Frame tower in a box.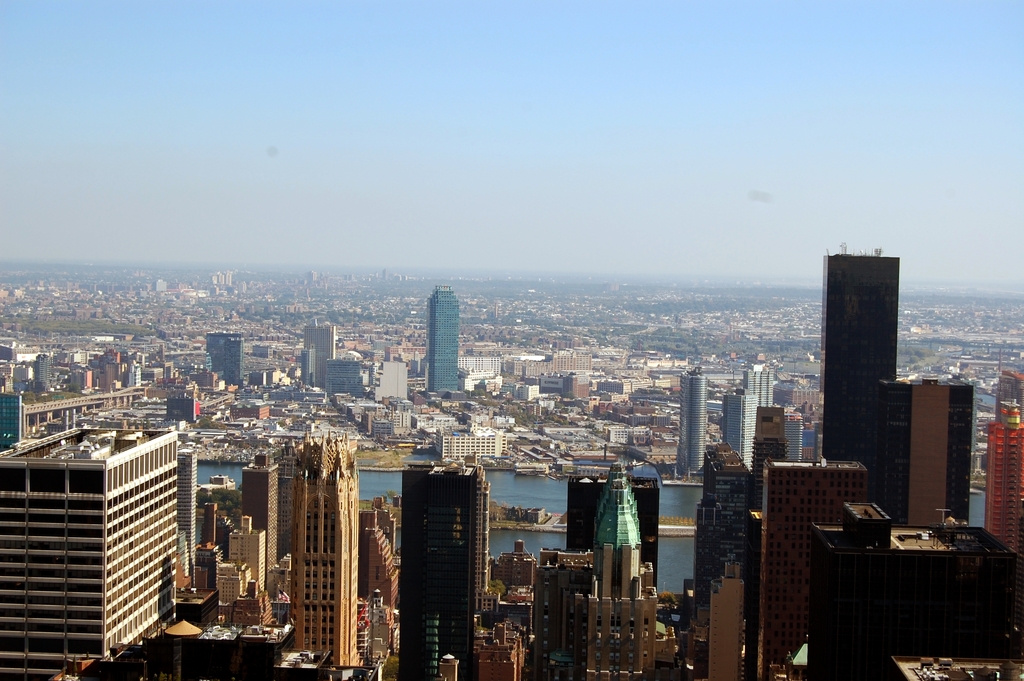
(692, 461, 764, 678).
